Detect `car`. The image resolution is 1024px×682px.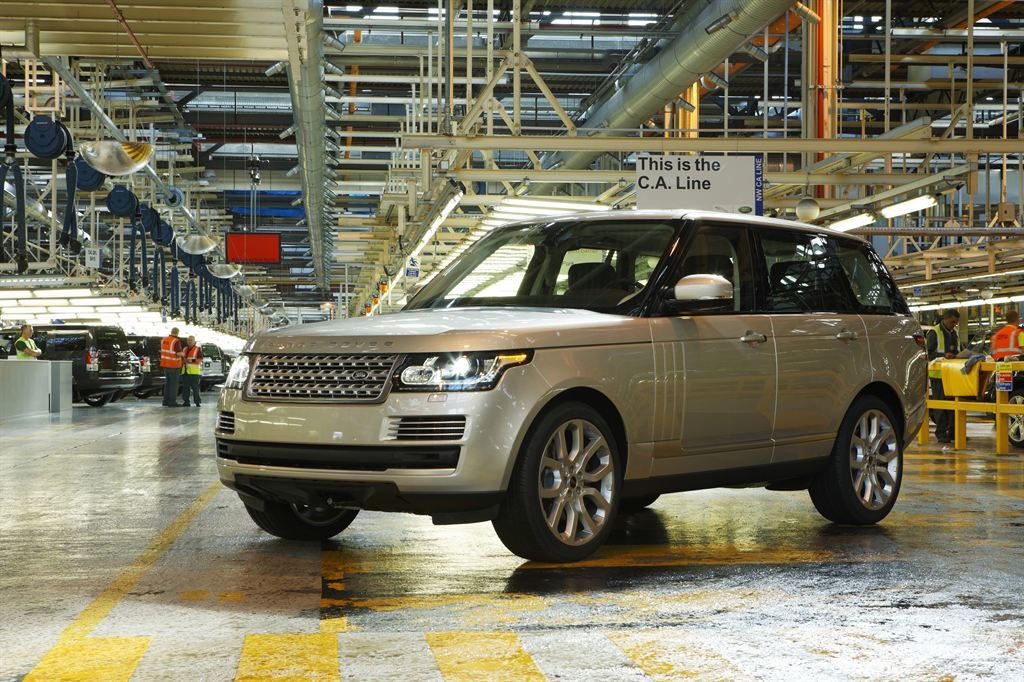
pyautogui.locateOnScreen(129, 336, 175, 398).
